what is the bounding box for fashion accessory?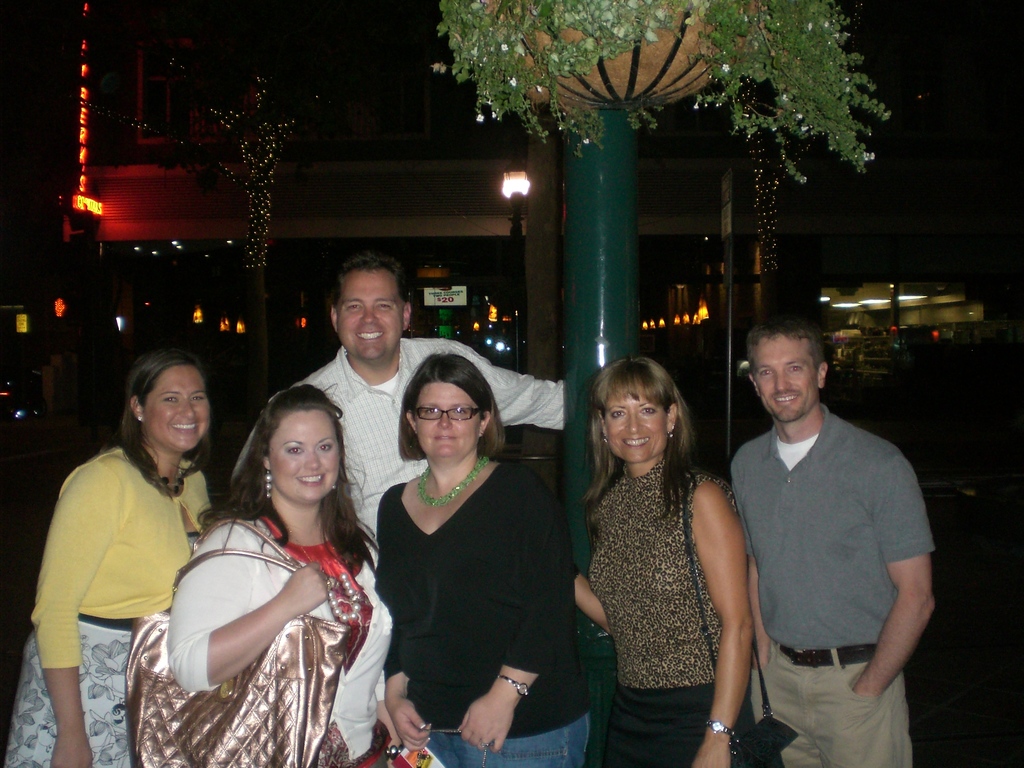
pyautogui.locateOnScreen(707, 721, 739, 751).
